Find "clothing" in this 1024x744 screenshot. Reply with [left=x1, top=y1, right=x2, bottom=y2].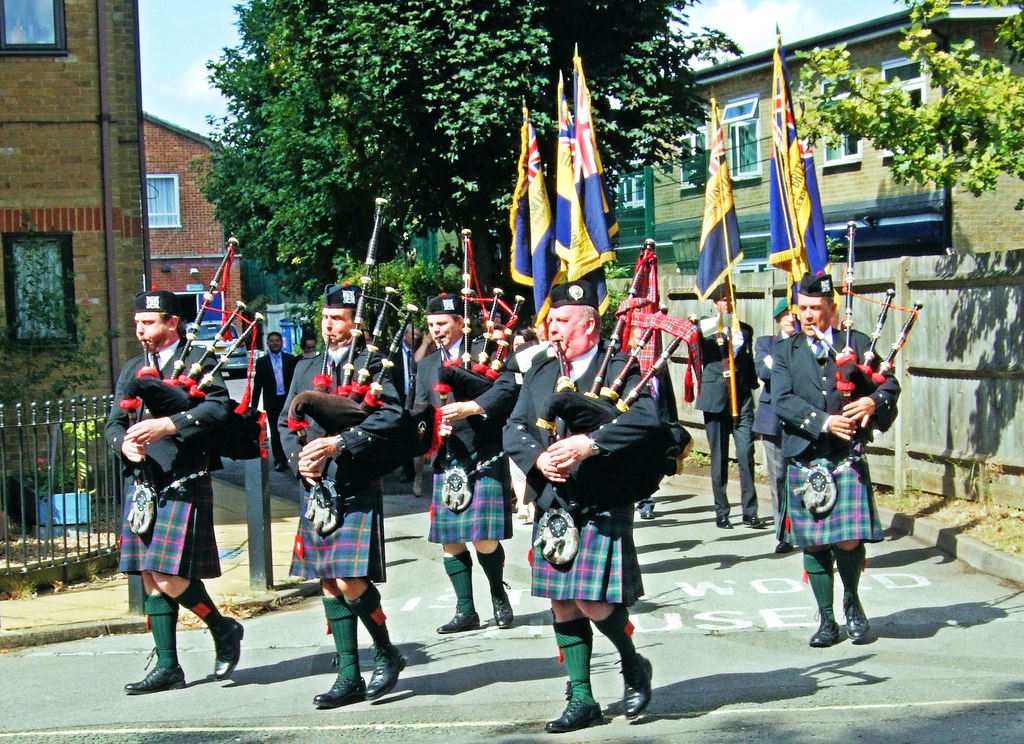
[left=289, top=346, right=404, bottom=580].
